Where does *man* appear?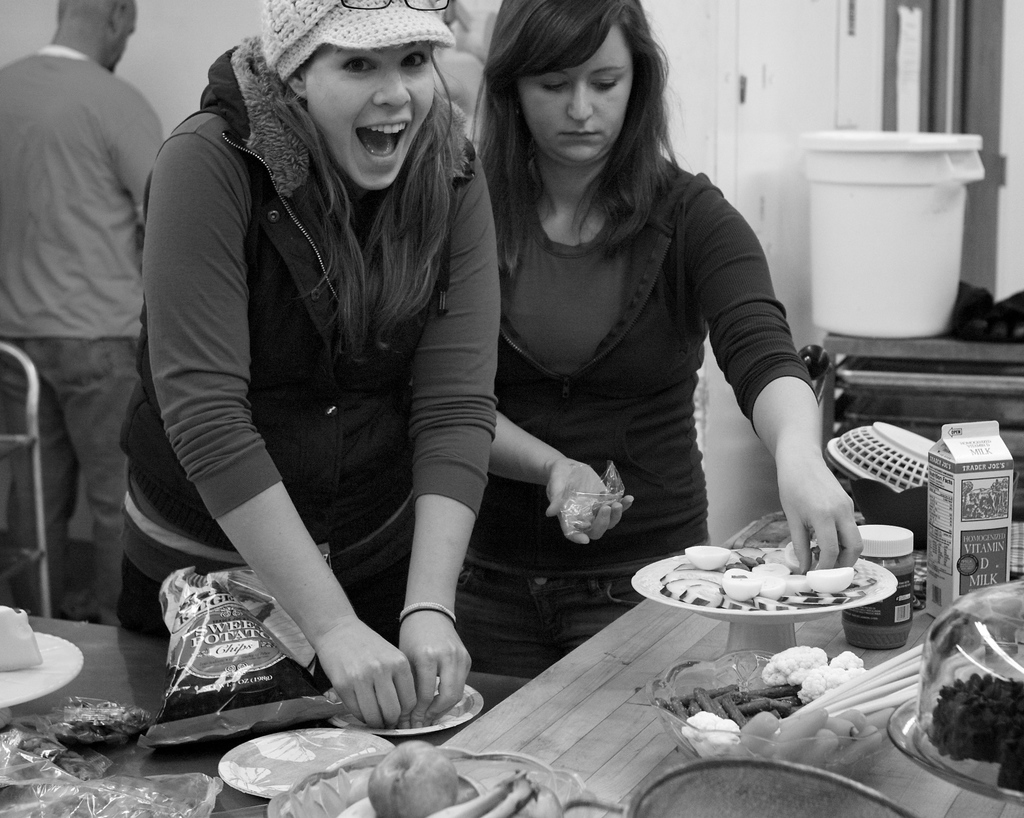
Appears at bbox=(4, 0, 178, 625).
